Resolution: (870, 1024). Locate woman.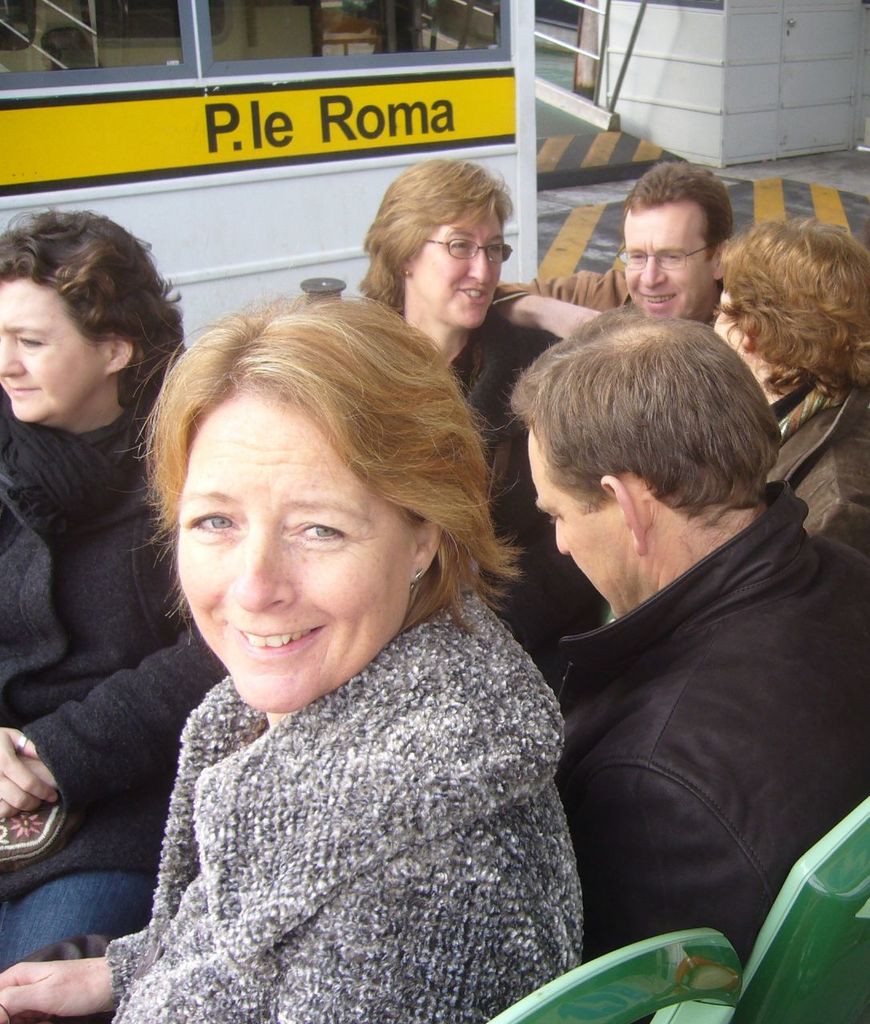
box(692, 214, 869, 568).
